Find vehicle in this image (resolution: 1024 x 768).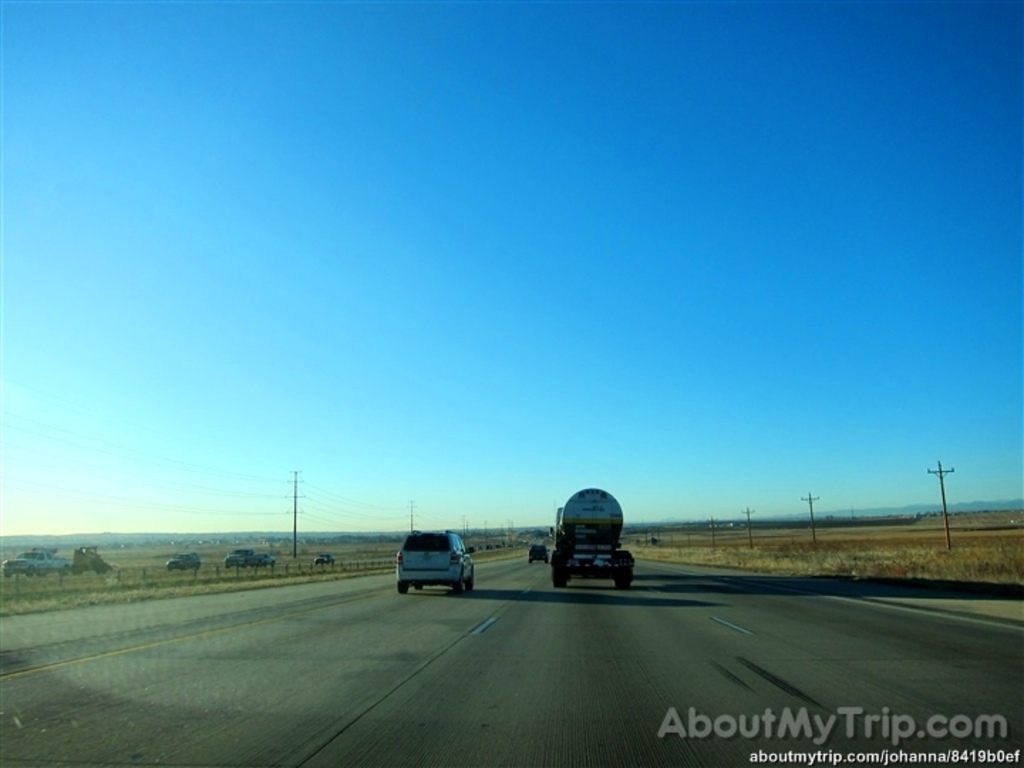
<box>526,542,548,566</box>.
